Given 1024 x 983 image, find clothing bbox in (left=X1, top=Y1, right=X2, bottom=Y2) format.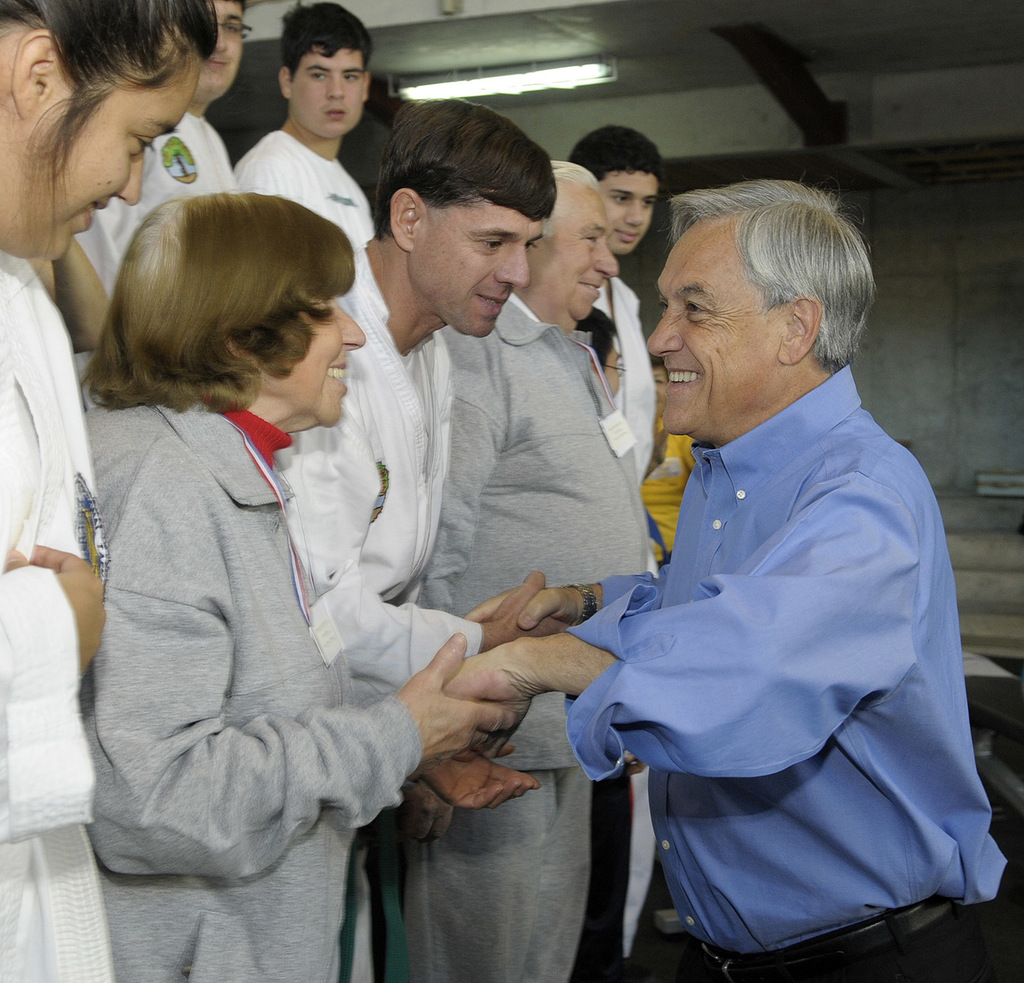
(left=281, top=247, right=494, bottom=708).
